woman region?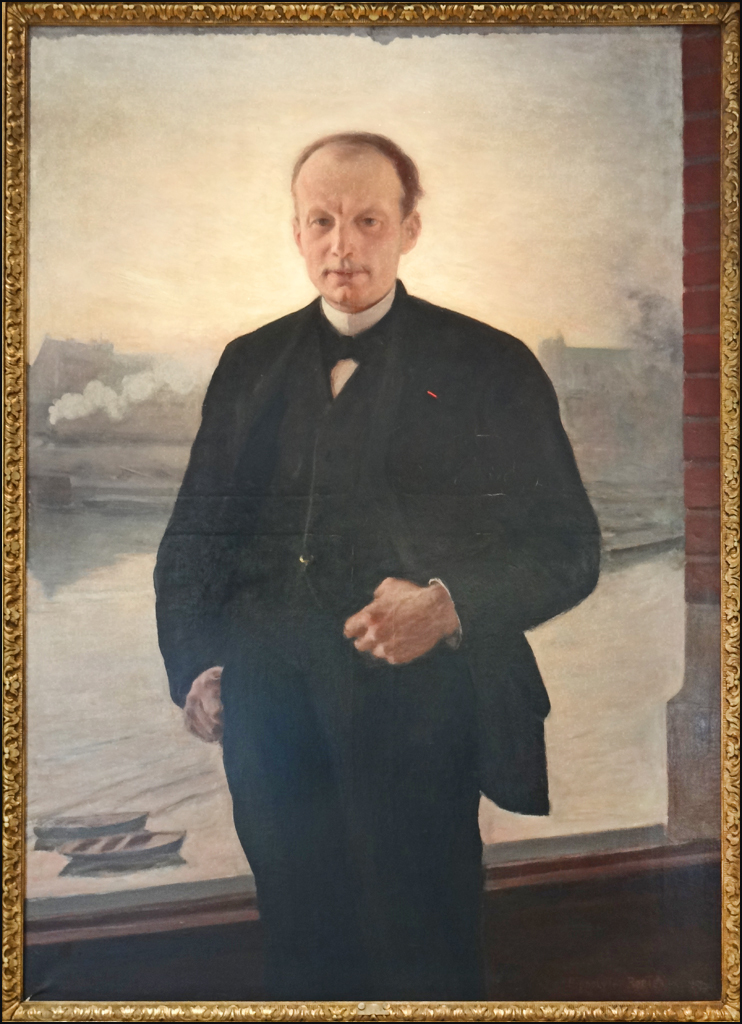
box=[134, 114, 612, 1003]
